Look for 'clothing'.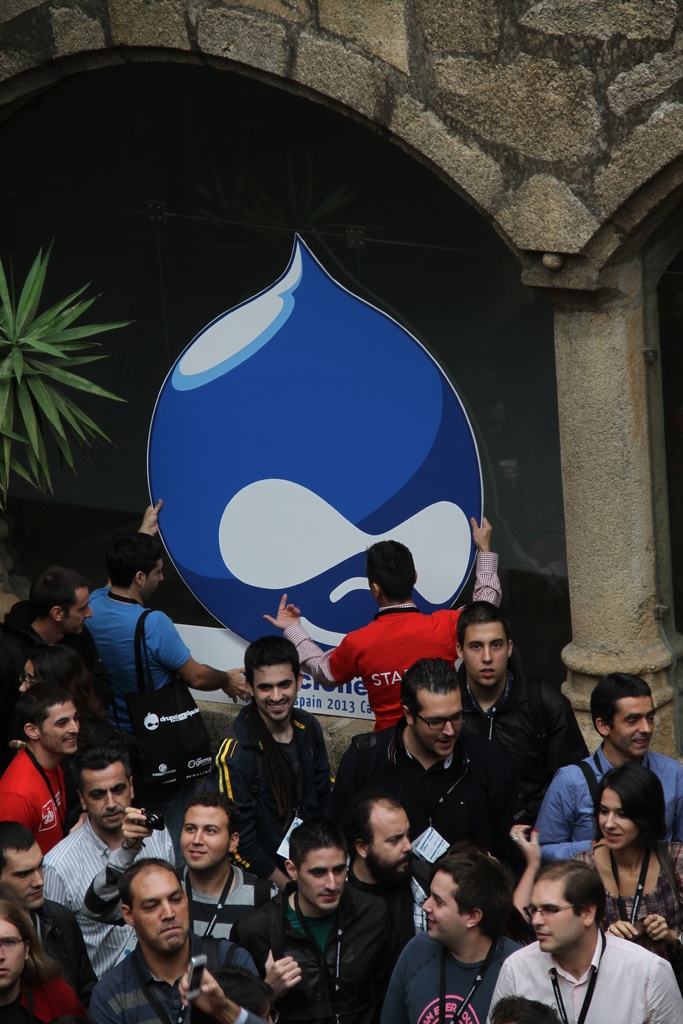
Found: <box>602,834,682,981</box>.
